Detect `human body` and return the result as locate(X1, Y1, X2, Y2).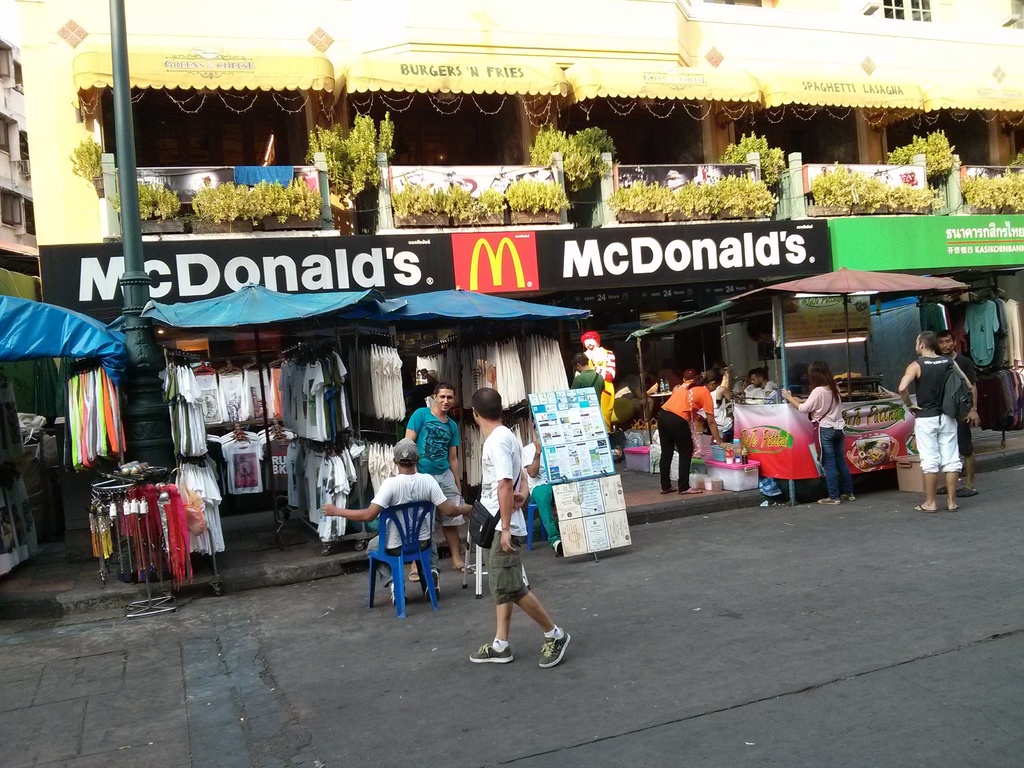
locate(749, 364, 781, 399).
